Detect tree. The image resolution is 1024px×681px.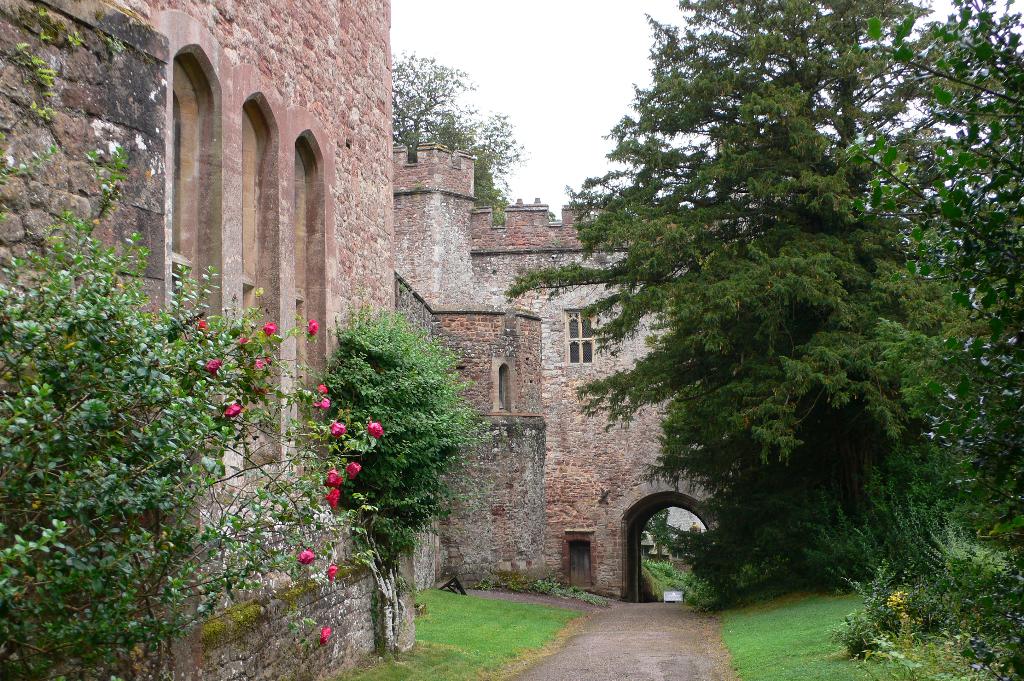
380,50,513,225.
